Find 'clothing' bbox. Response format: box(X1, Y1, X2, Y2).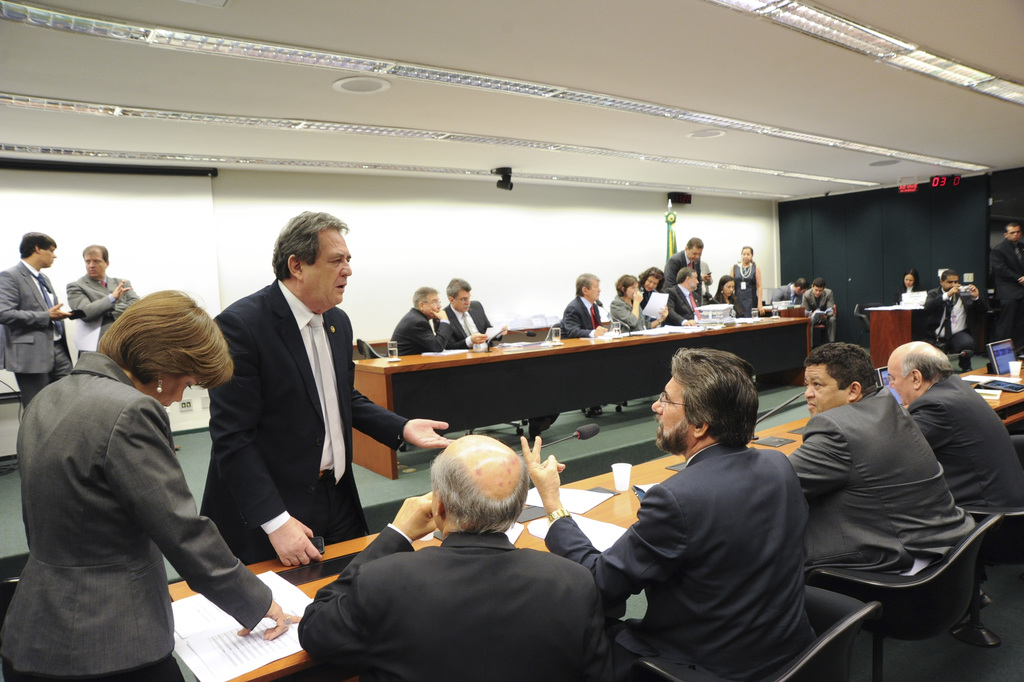
box(913, 283, 996, 366).
